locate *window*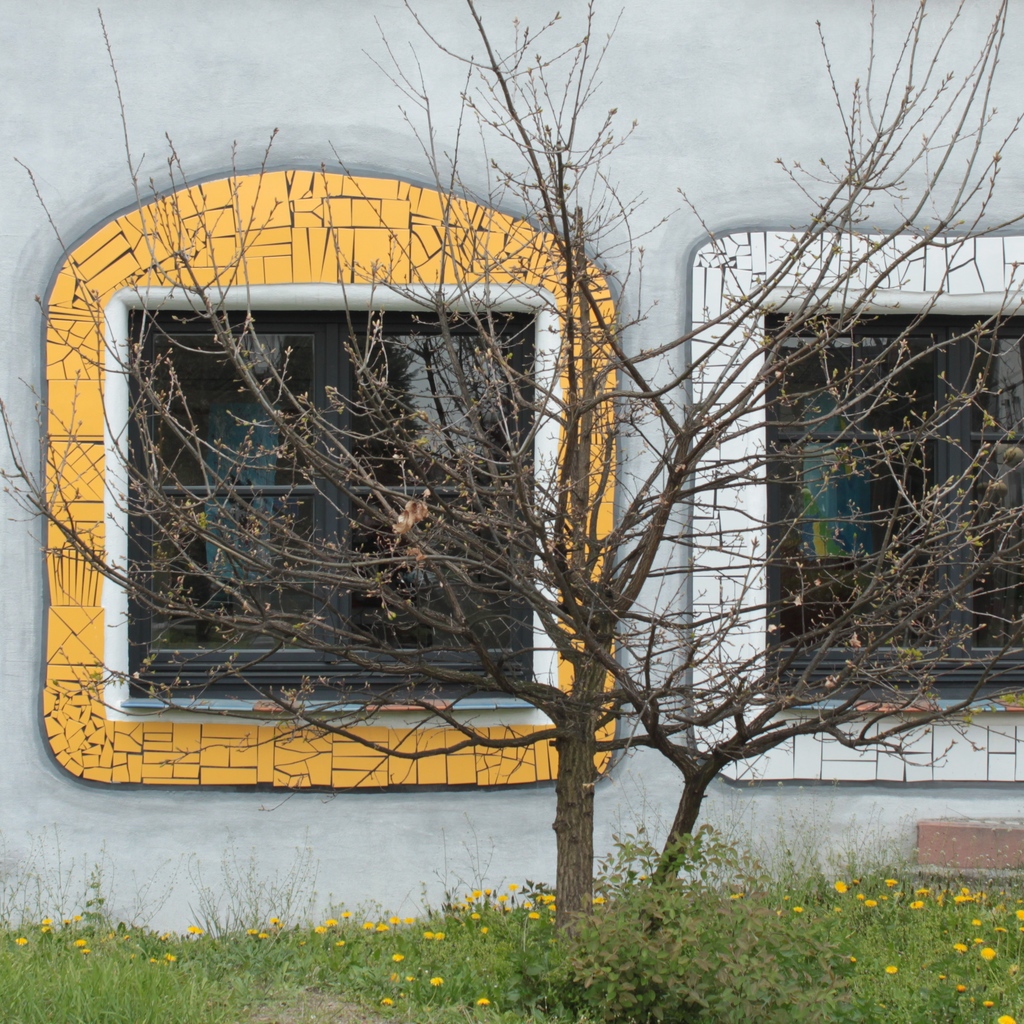
bbox=[702, 232, 1023, 786]
